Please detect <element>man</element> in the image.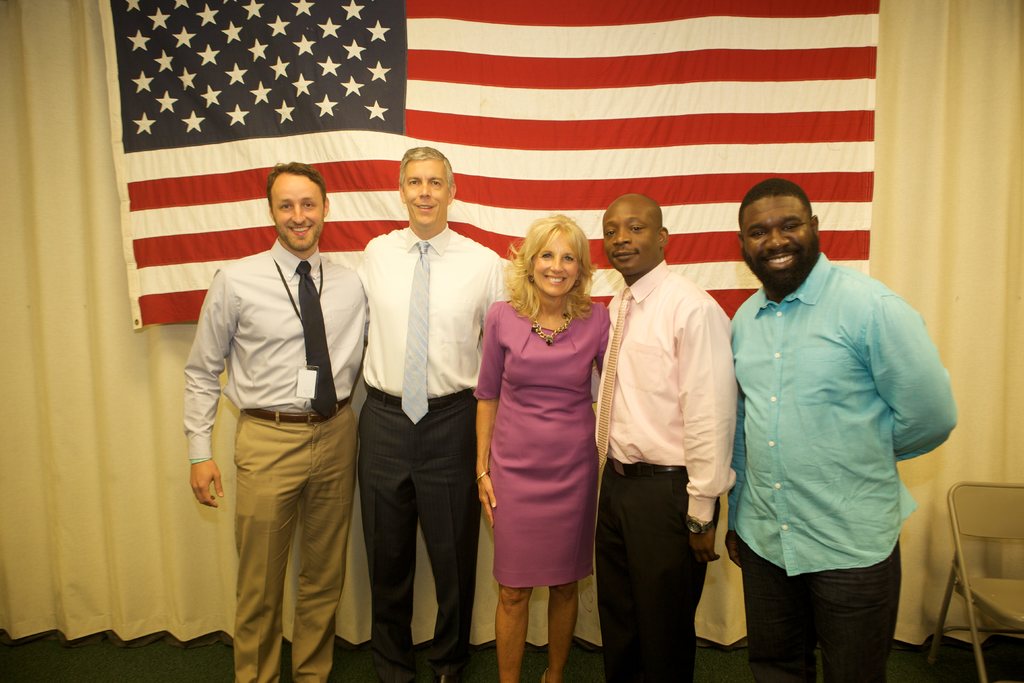
<region>590, 191, 739, 680</region>.
